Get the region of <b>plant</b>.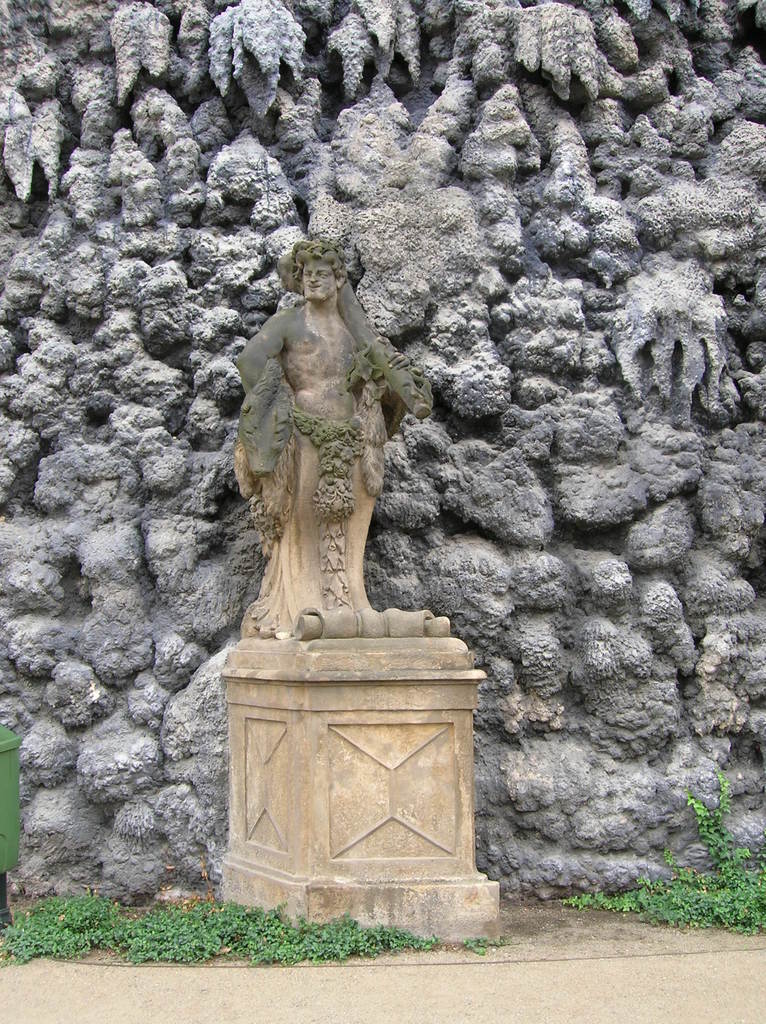
pyautogui.locateOnScreen(124, 900, 251, 964).
